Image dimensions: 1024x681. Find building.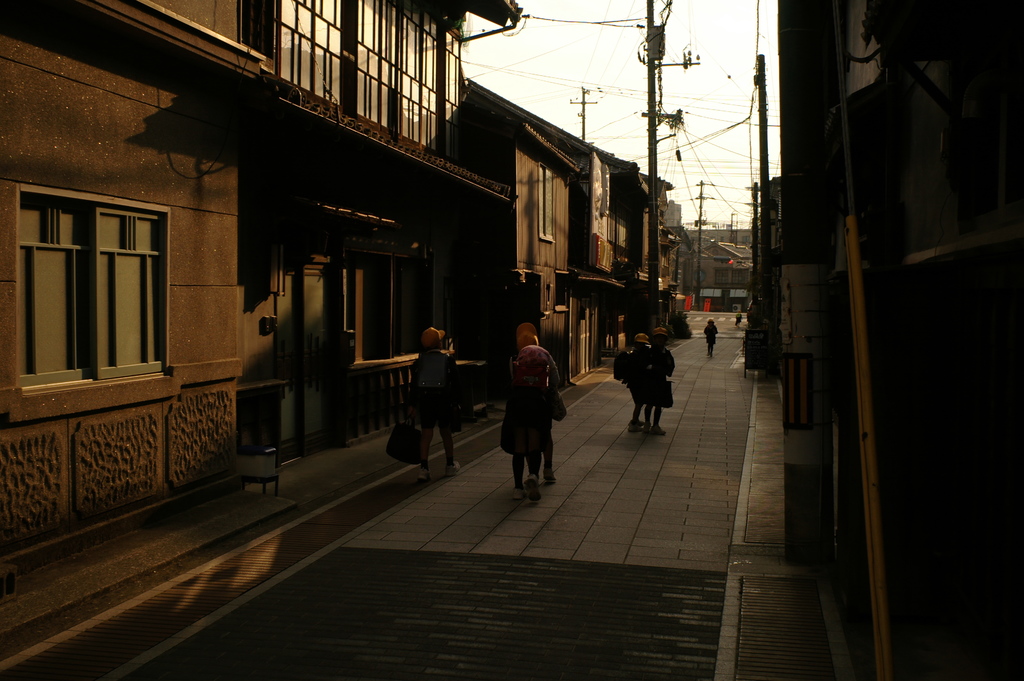
l=237, t=0, r=530, b=463.
